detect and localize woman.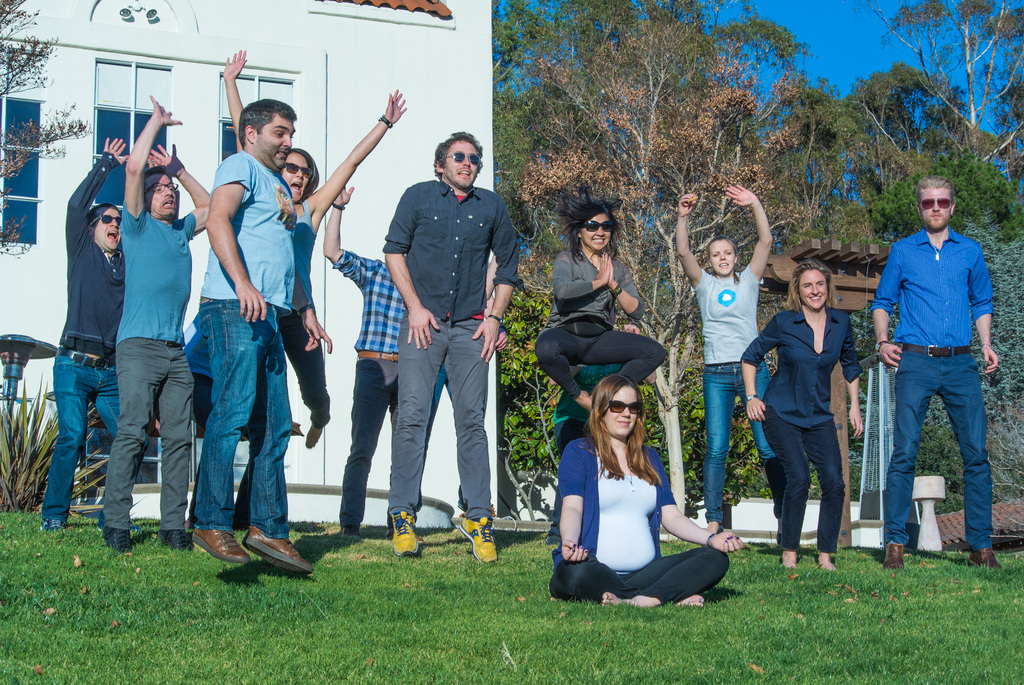
Localized at box(532, 192, 661, 430).
